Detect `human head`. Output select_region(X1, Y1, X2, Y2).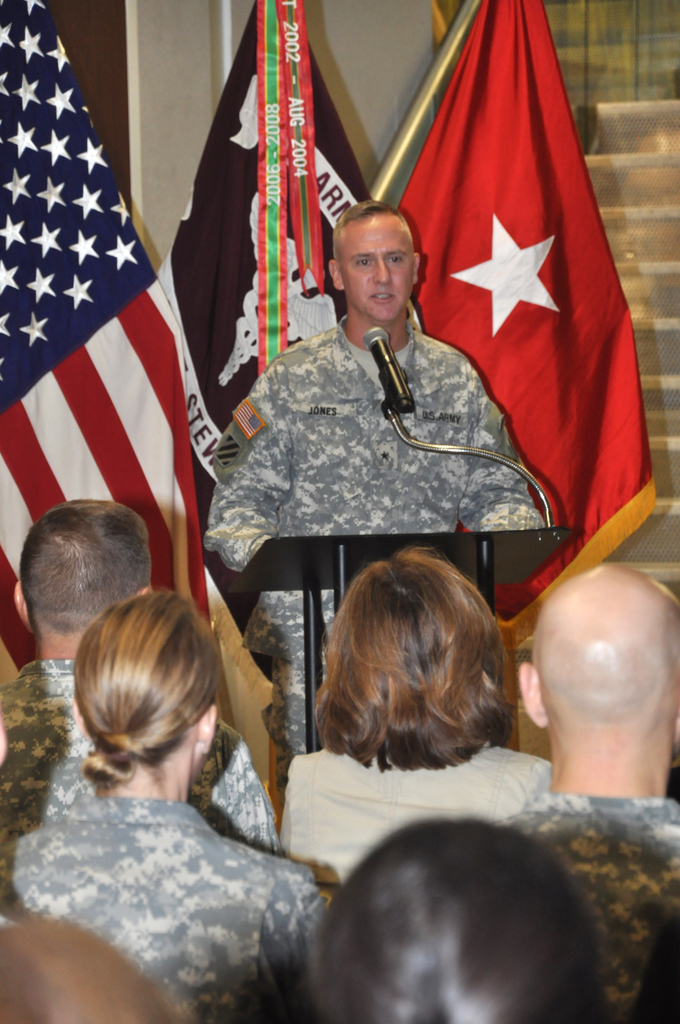
select_region(322, 188, 439, 323).
